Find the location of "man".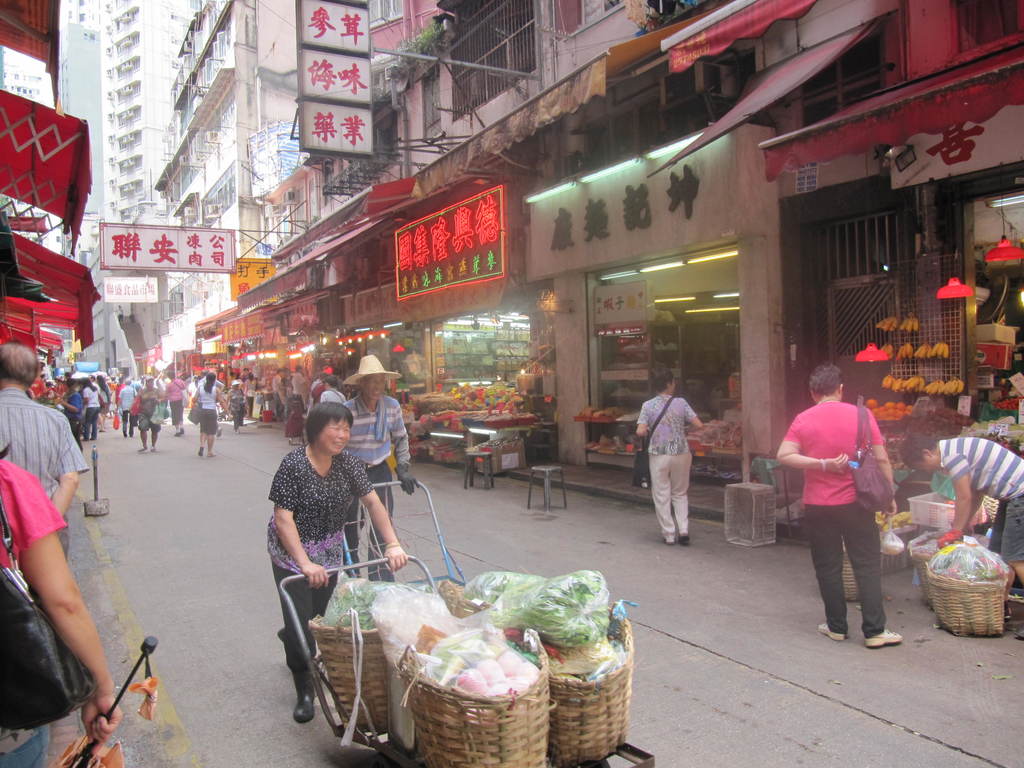
Location: (x1=0, y1=337, x2=86, y2=563).
